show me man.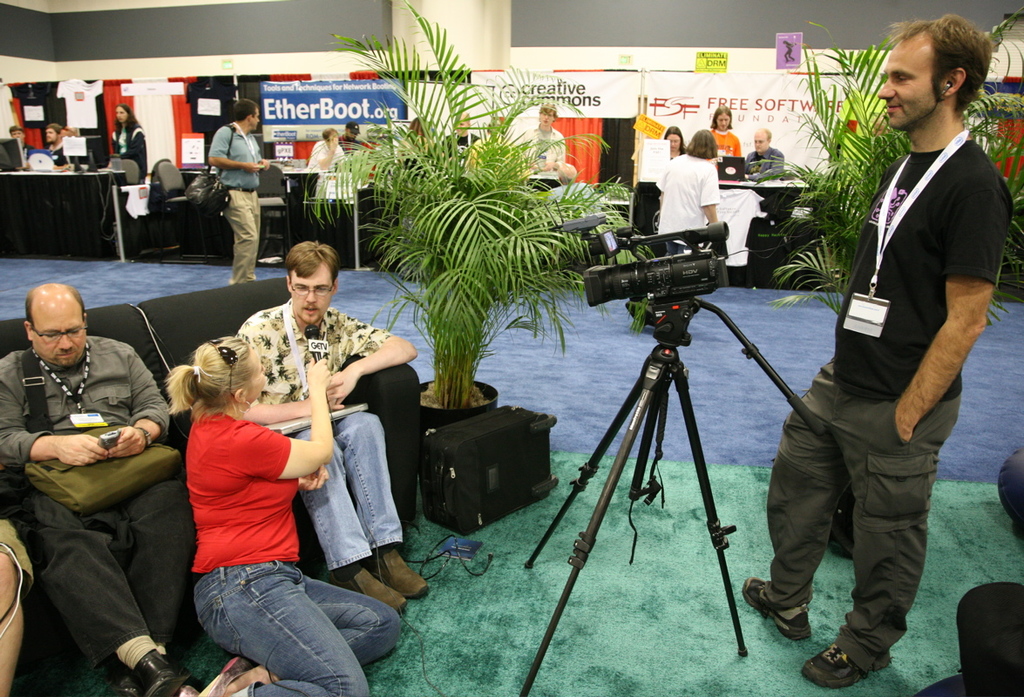
man is here: (x1=207, y1=99, x2=271, y2=285).
